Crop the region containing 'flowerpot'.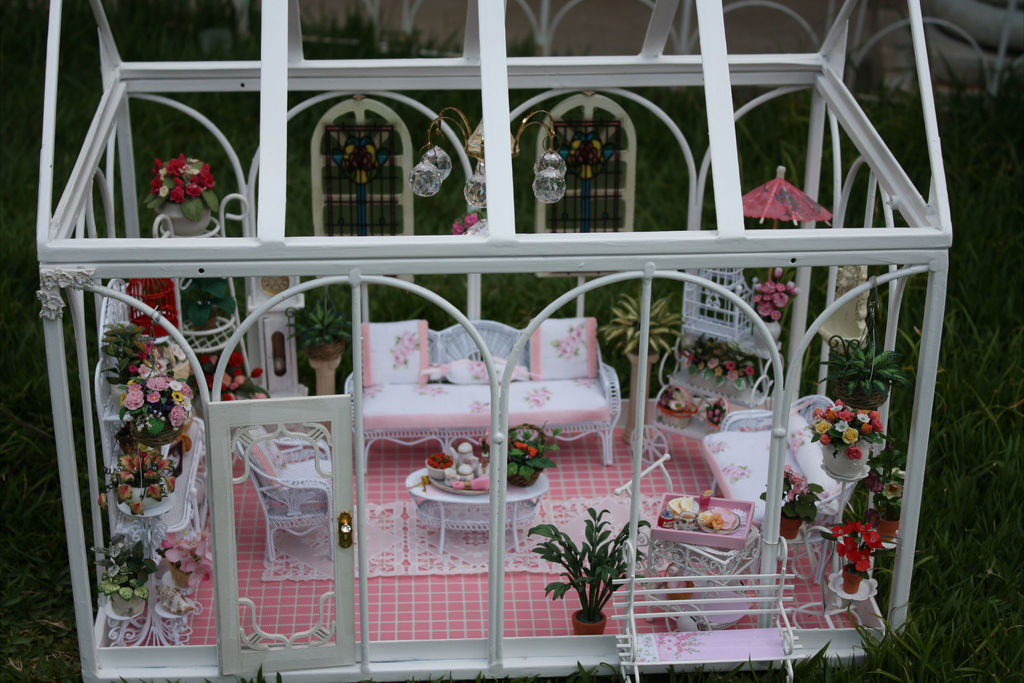
Crop region: (120, 481, 168, 507).
